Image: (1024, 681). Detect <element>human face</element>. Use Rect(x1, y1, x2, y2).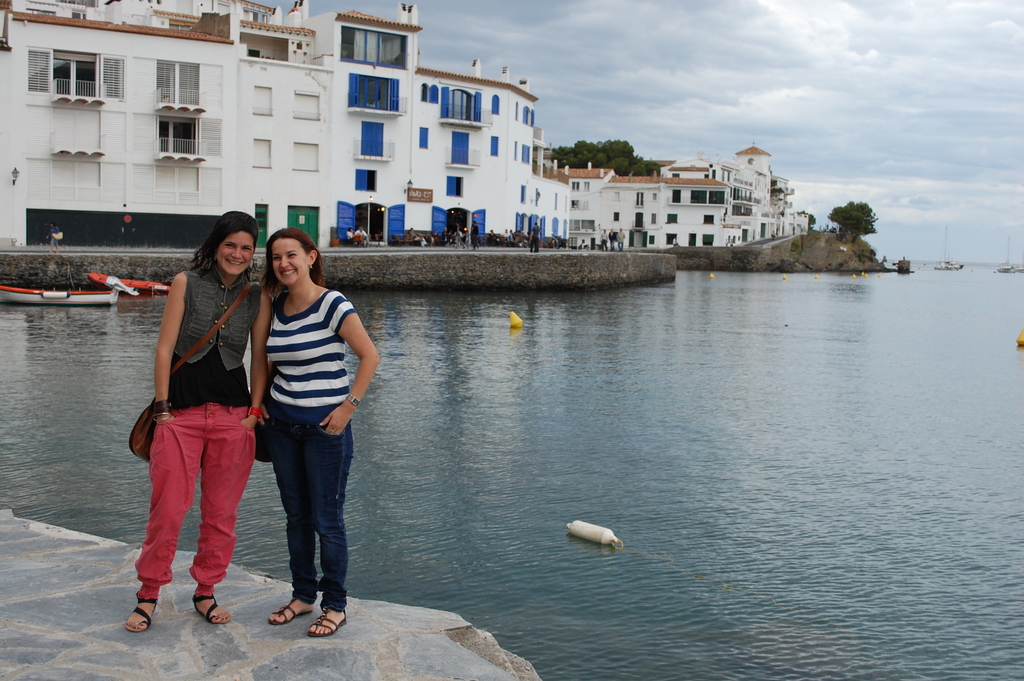
Rect(271, 239, 307, 283).
